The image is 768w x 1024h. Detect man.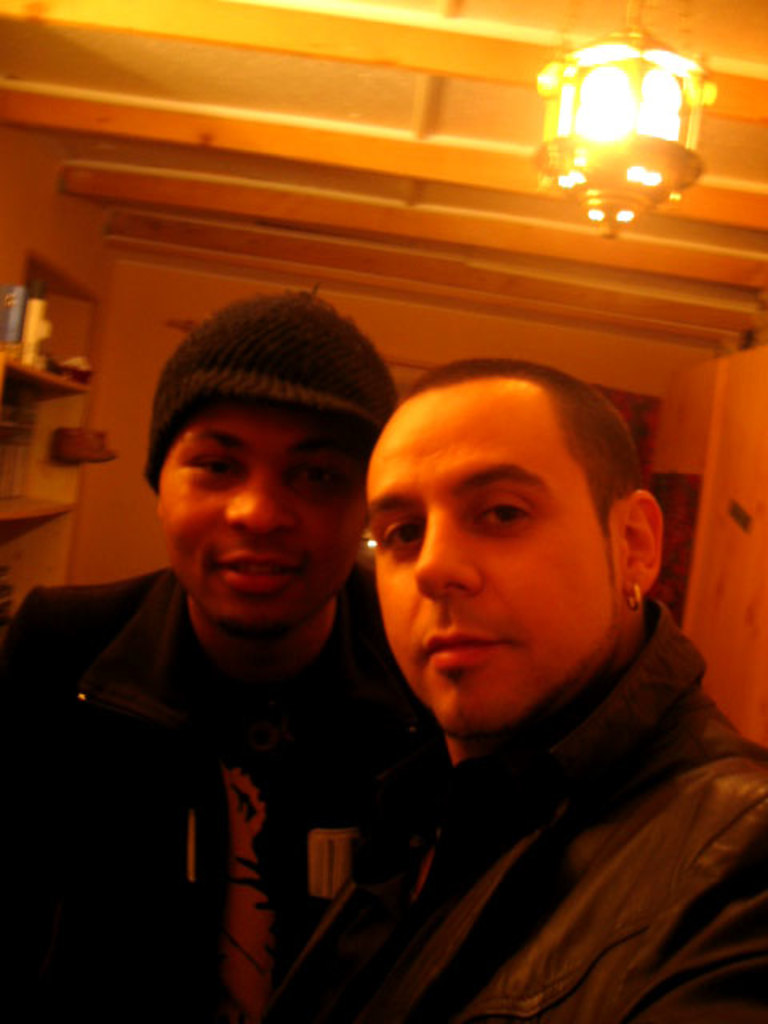
Detection: region(259, 318, 767, 987).
